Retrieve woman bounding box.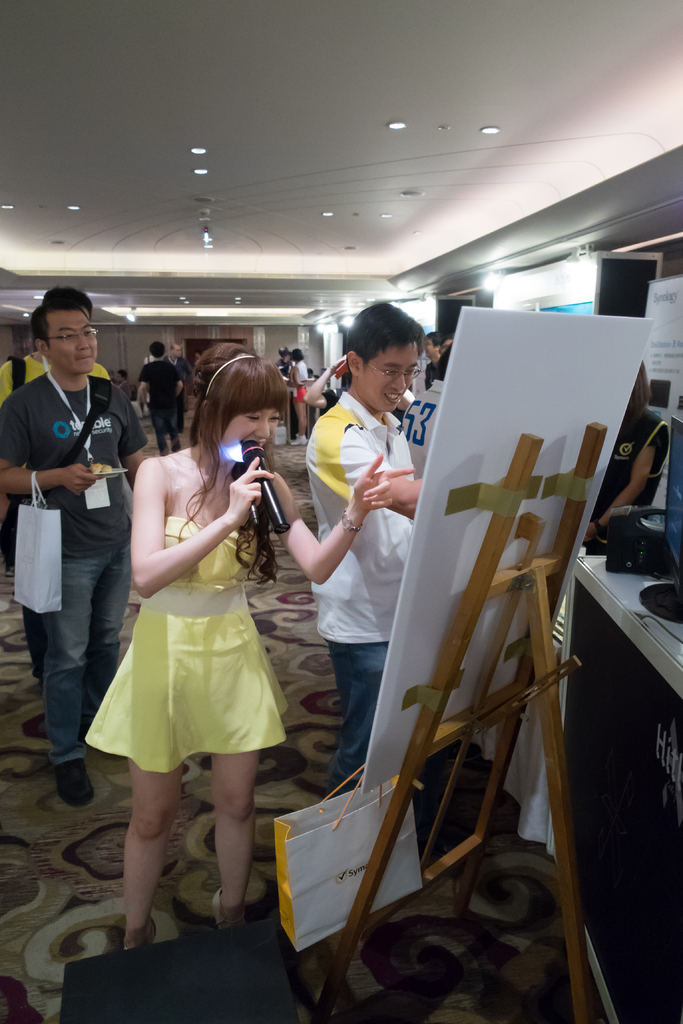
Bounding box: <bbox>86, 355, 395, 952</bbox>.
